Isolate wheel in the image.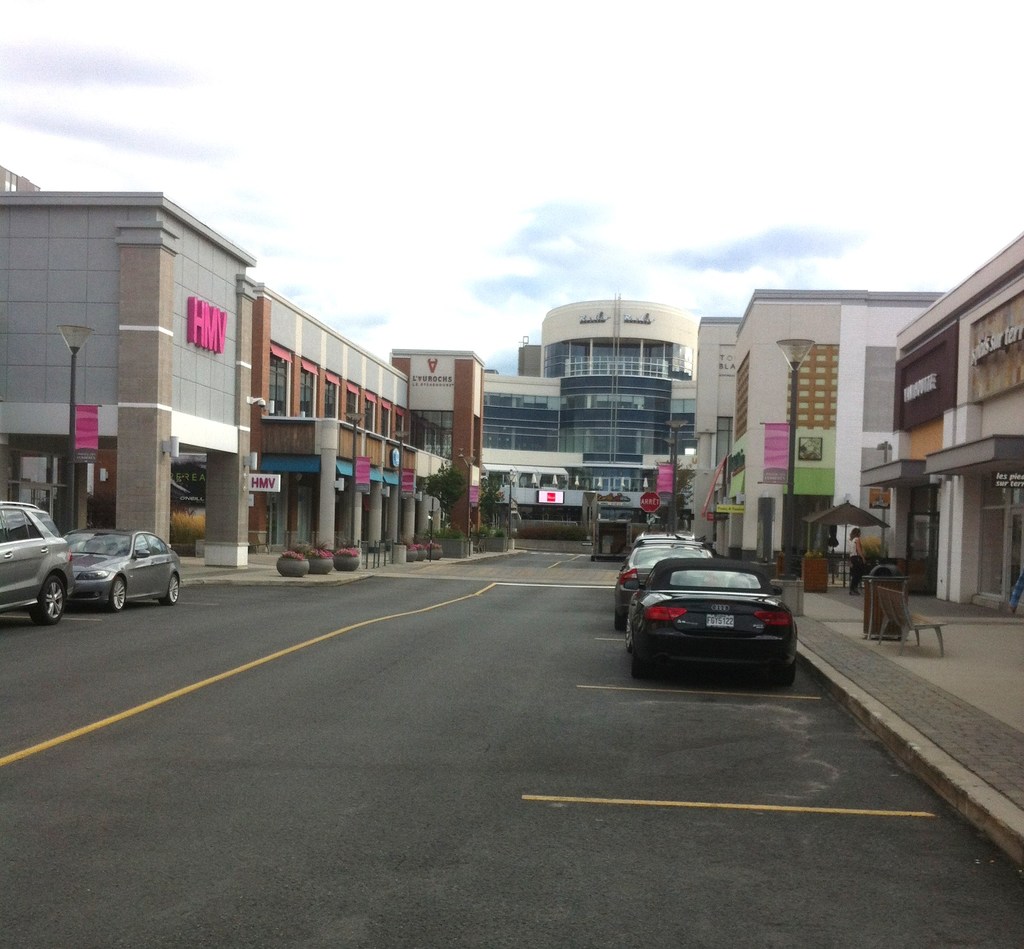
Isolated region: [769,655,795,684].
